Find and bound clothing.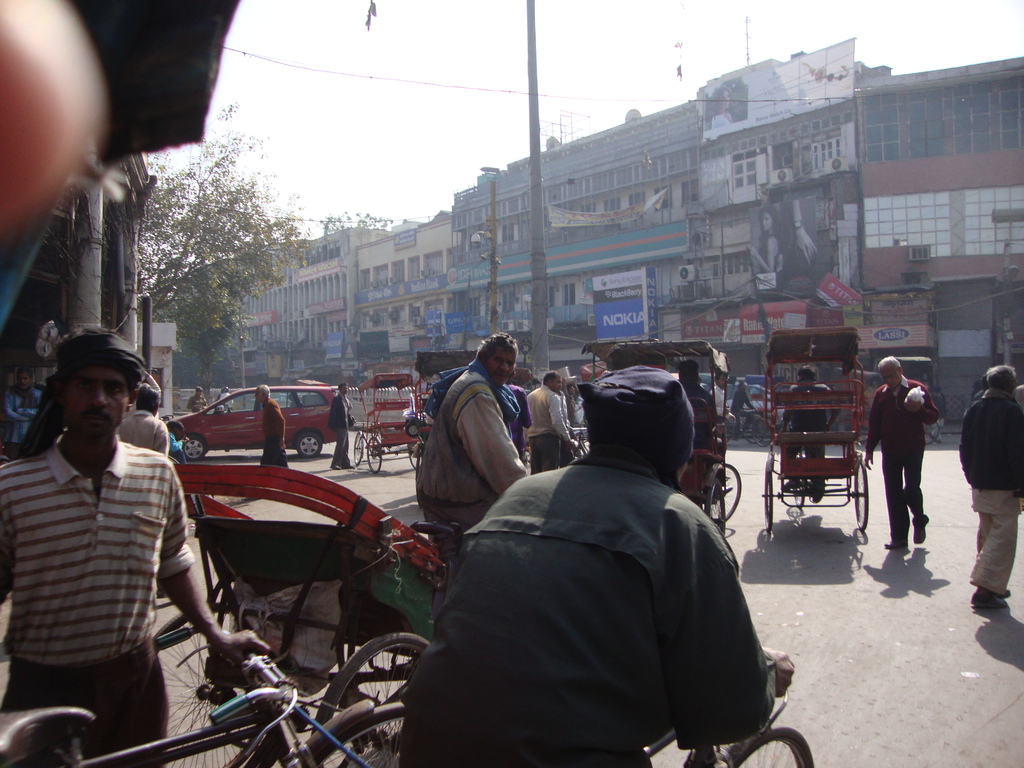
Bound: select_region(730, 377, 753, 444).
